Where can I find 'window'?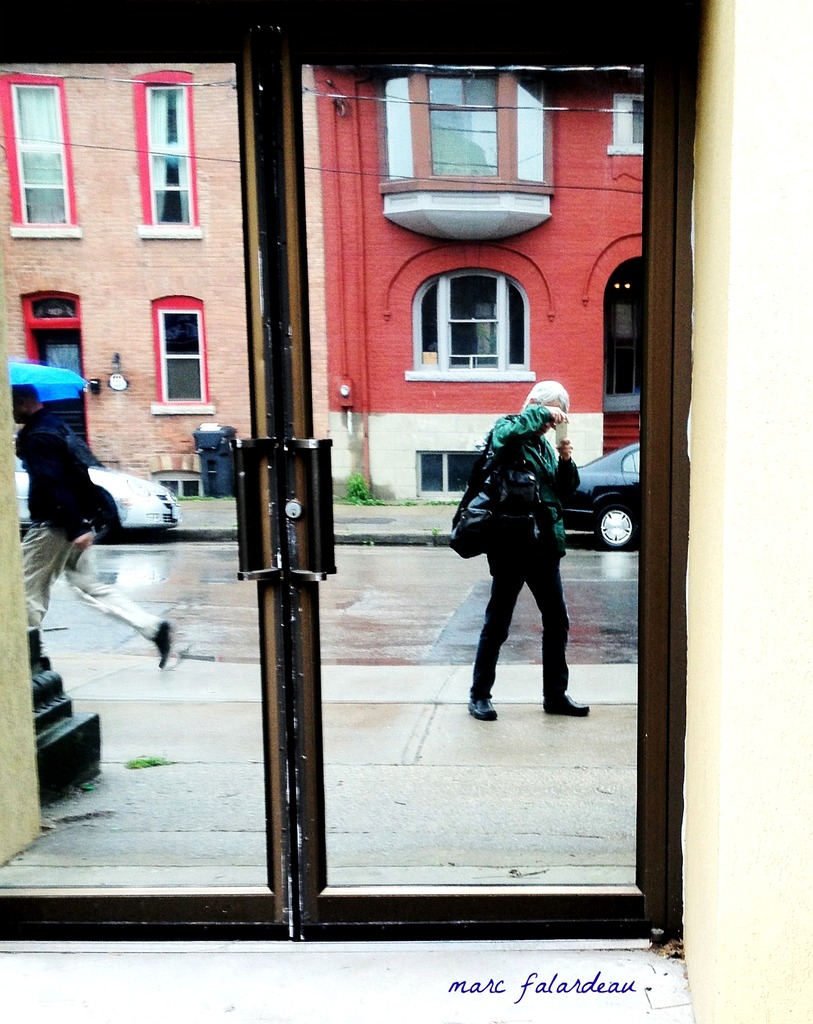
You can find it at <bbox>29, 296, 92, 457</bbox>.
